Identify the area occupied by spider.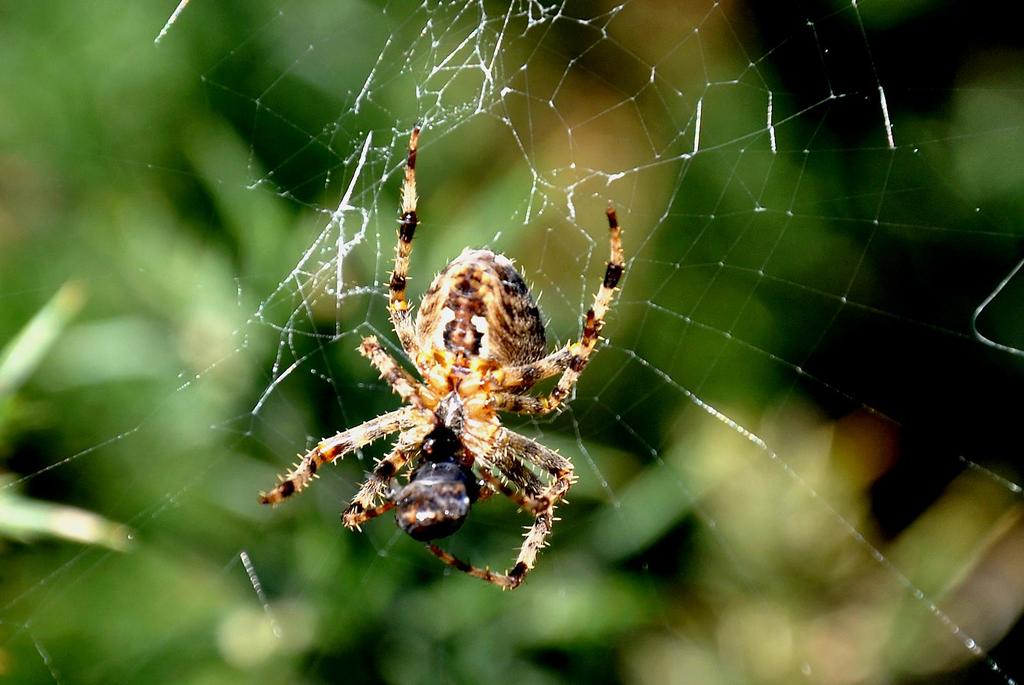
Area: x1=252 y1=127 x2=626 y2=595.
